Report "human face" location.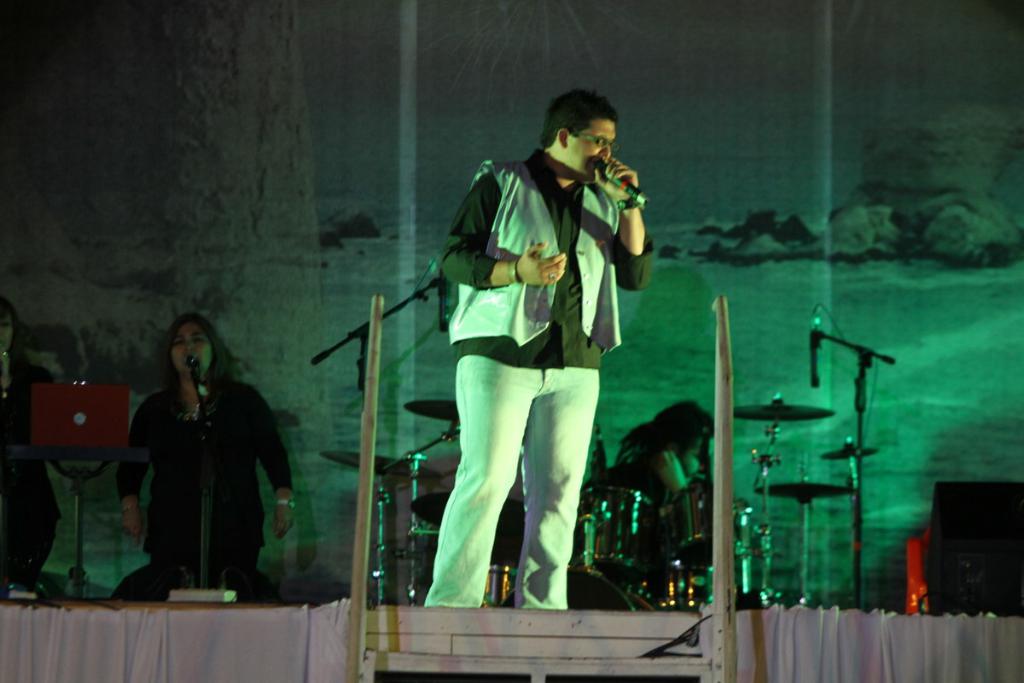
Report: bbox(172, 322, 211, 382).
